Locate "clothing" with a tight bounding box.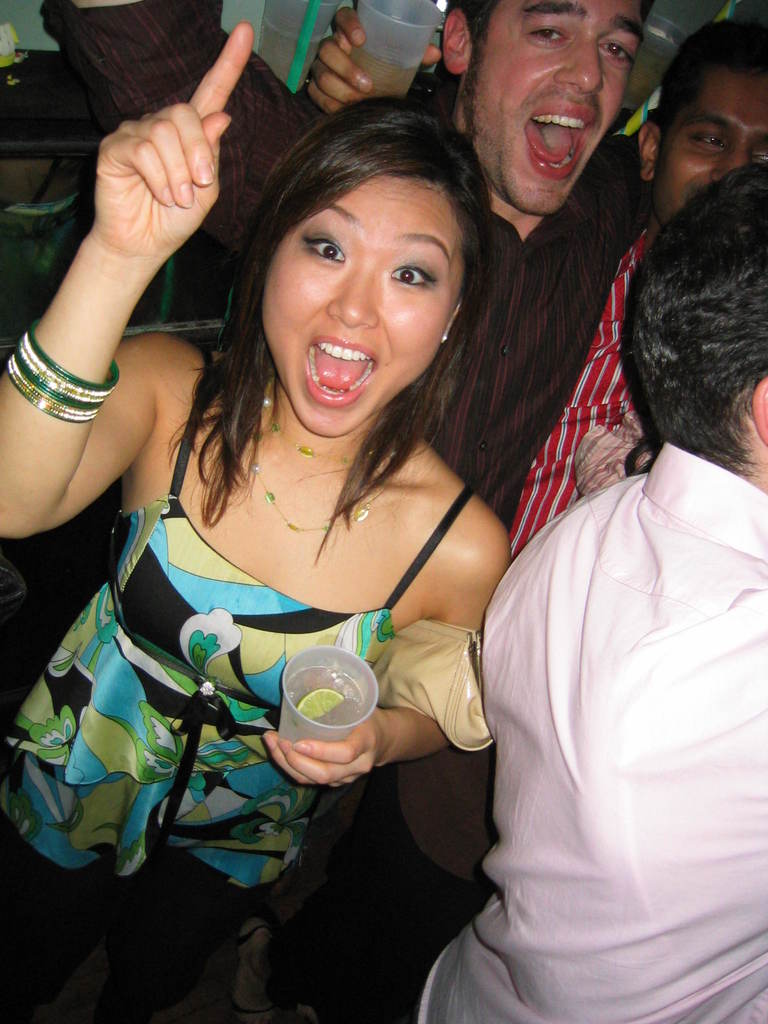
select_region(506, 230, 642, 569).
